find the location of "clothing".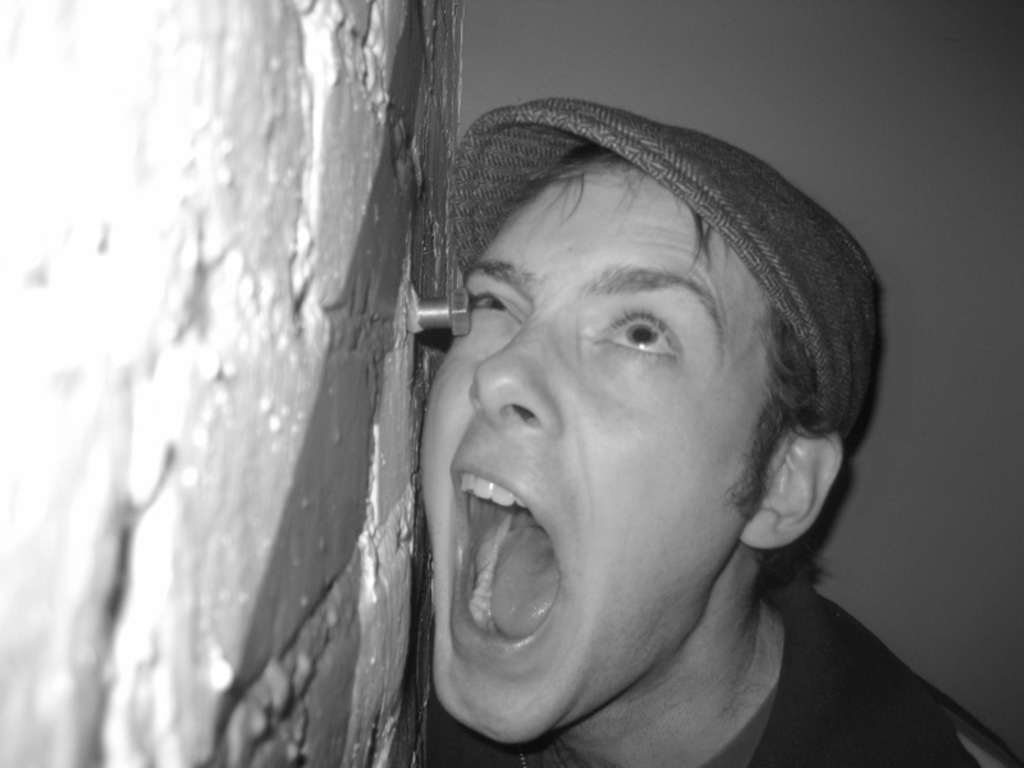
Location: (left=425, top=593, right=996, bottom=767).
